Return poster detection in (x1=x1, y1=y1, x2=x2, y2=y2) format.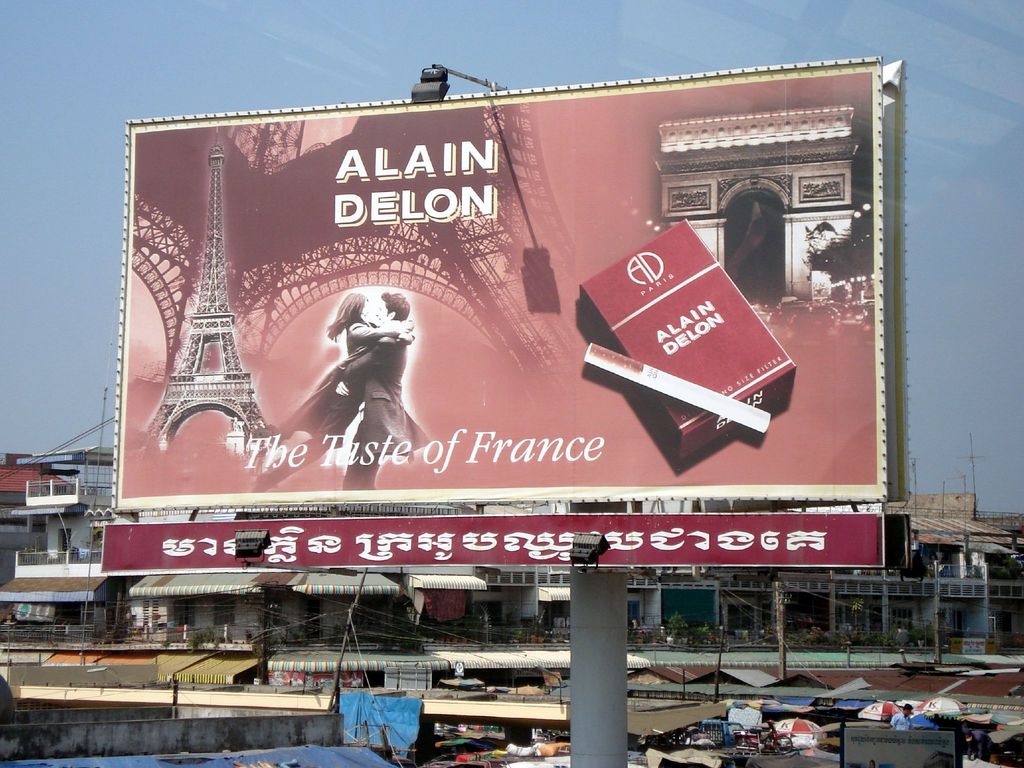
(x1=102, y1=511, x2=881, y2=569).
